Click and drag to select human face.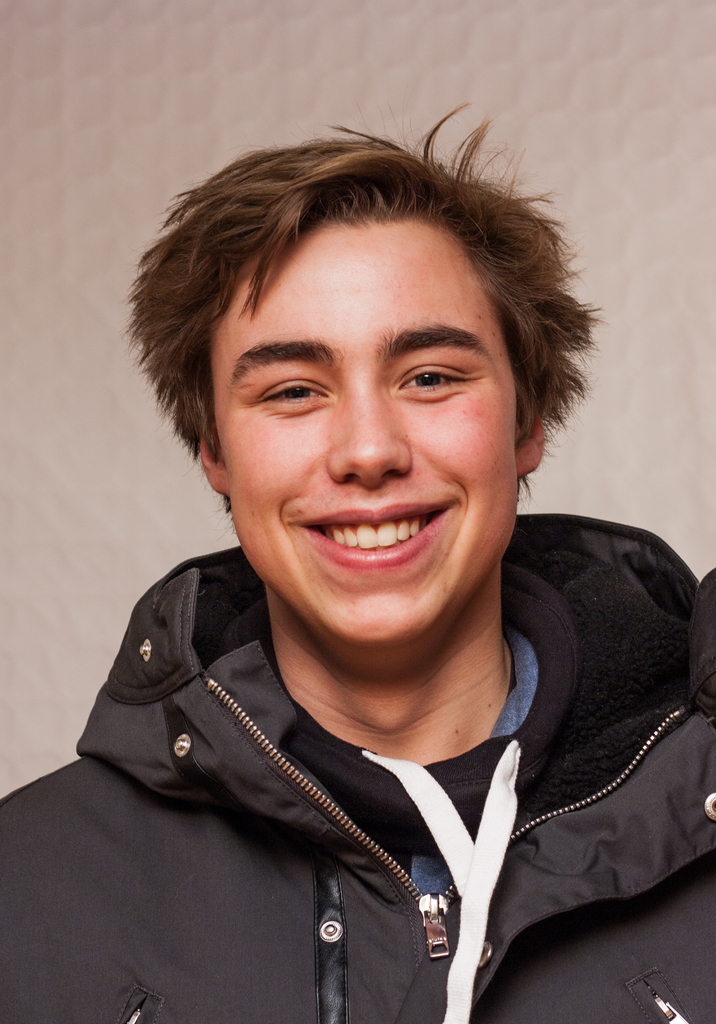
Selection: 214:226:515:648.
